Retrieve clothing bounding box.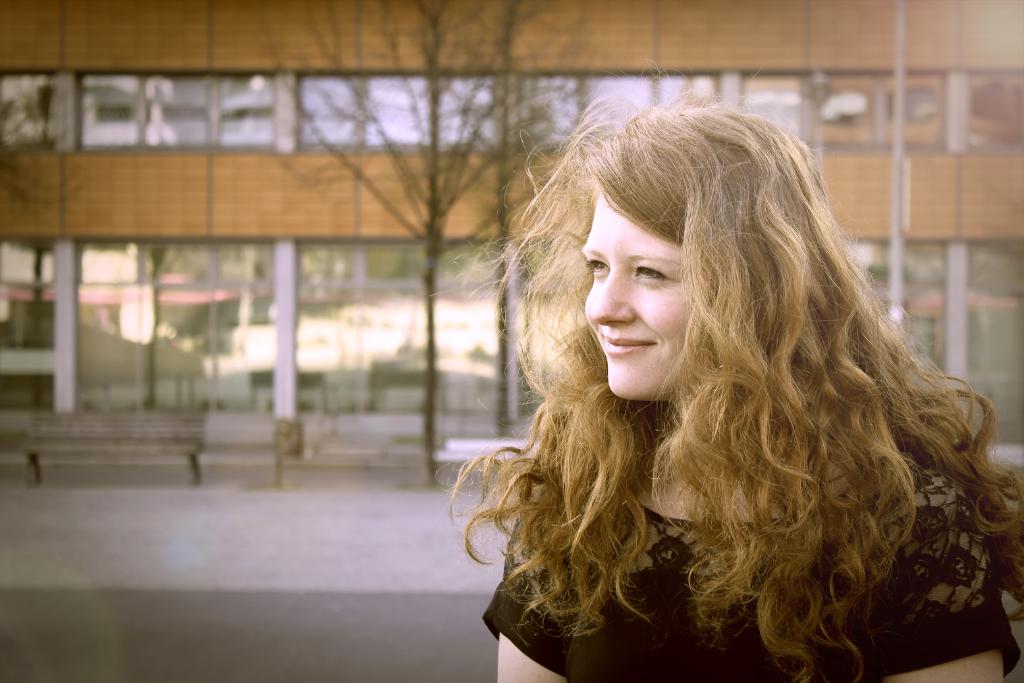
Bounding box: <bbox>481, 435, 1021, 682</bbox>.
